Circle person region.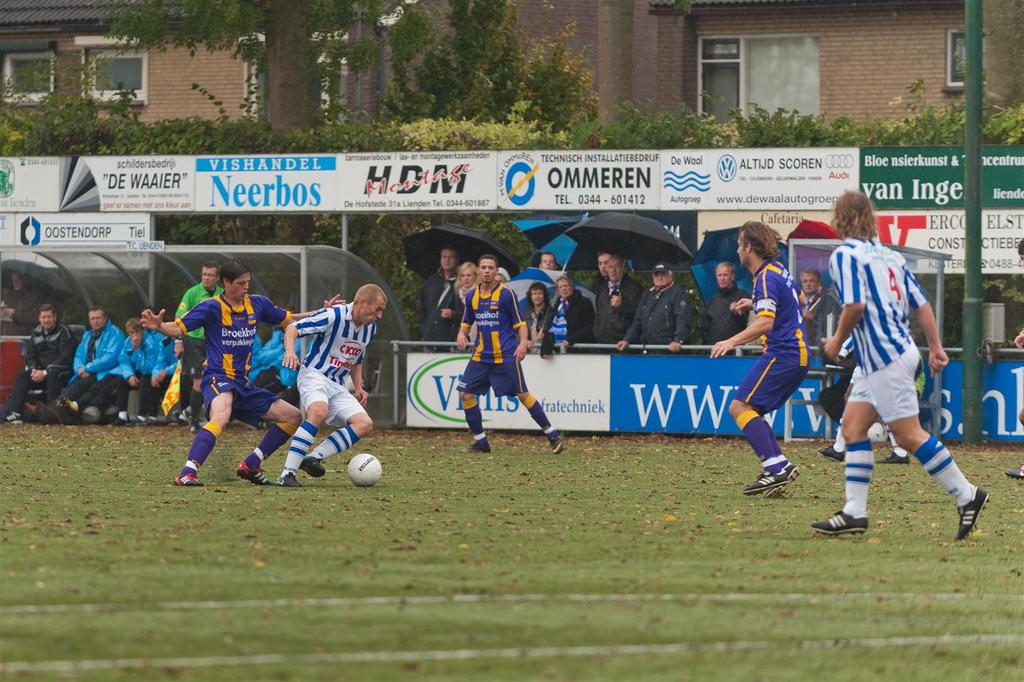
Region: 709,207,817,501.
